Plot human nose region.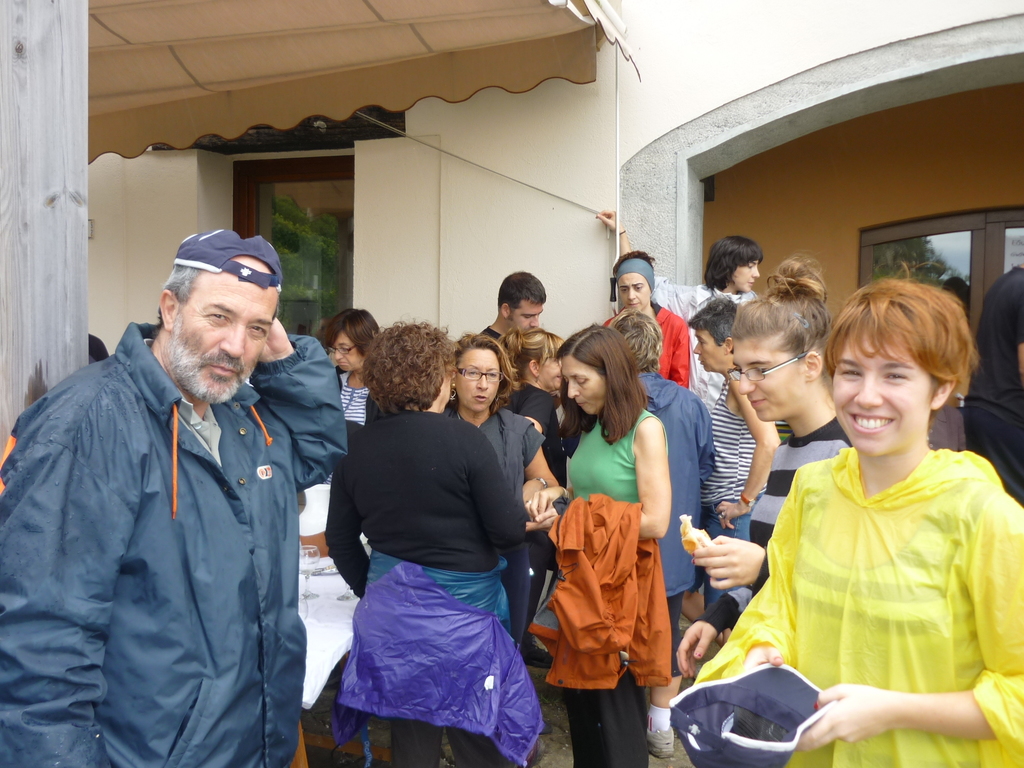
Plotted at bbox(747, 267, 759, 279).
